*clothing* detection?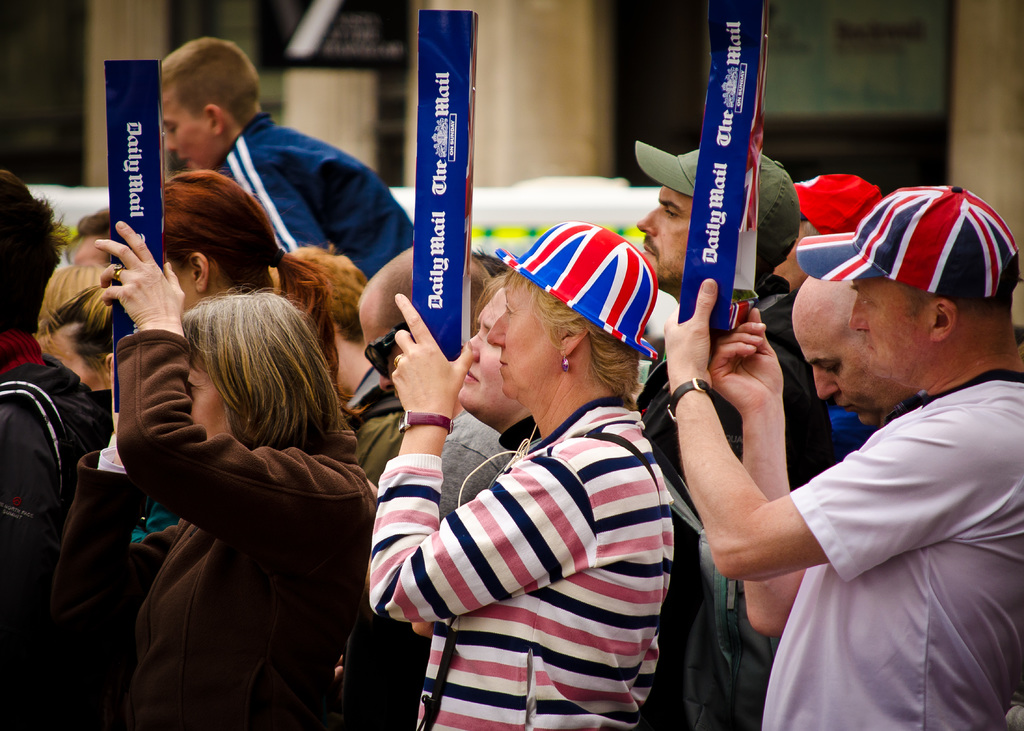
(61, 339, 374, 730)
